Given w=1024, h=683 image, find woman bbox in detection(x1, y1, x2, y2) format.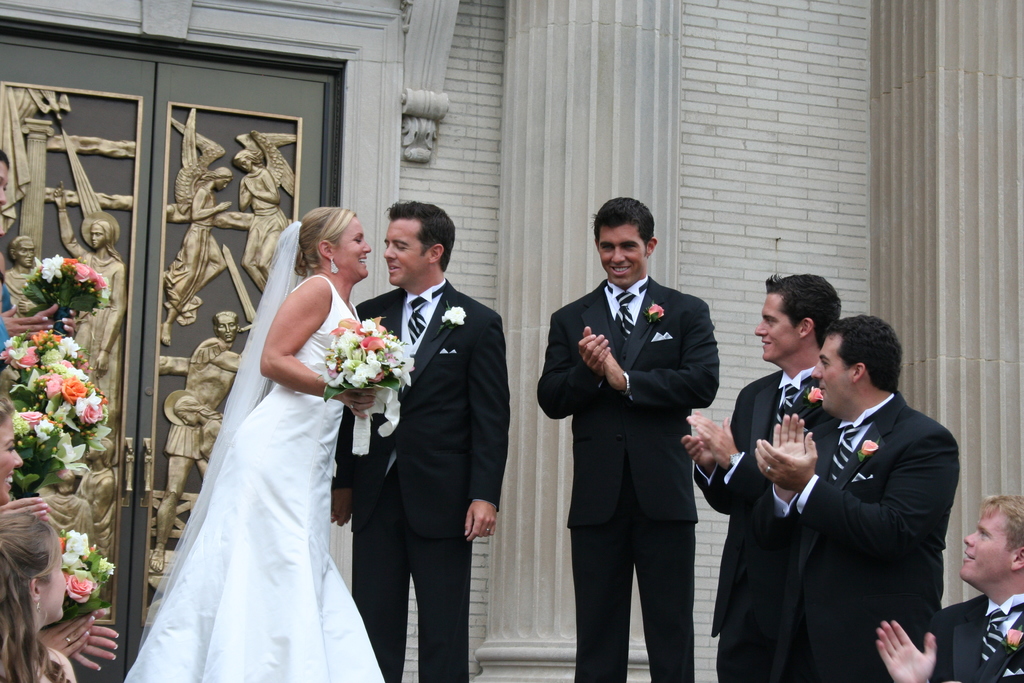
detection(52, 181, 127, 447).
